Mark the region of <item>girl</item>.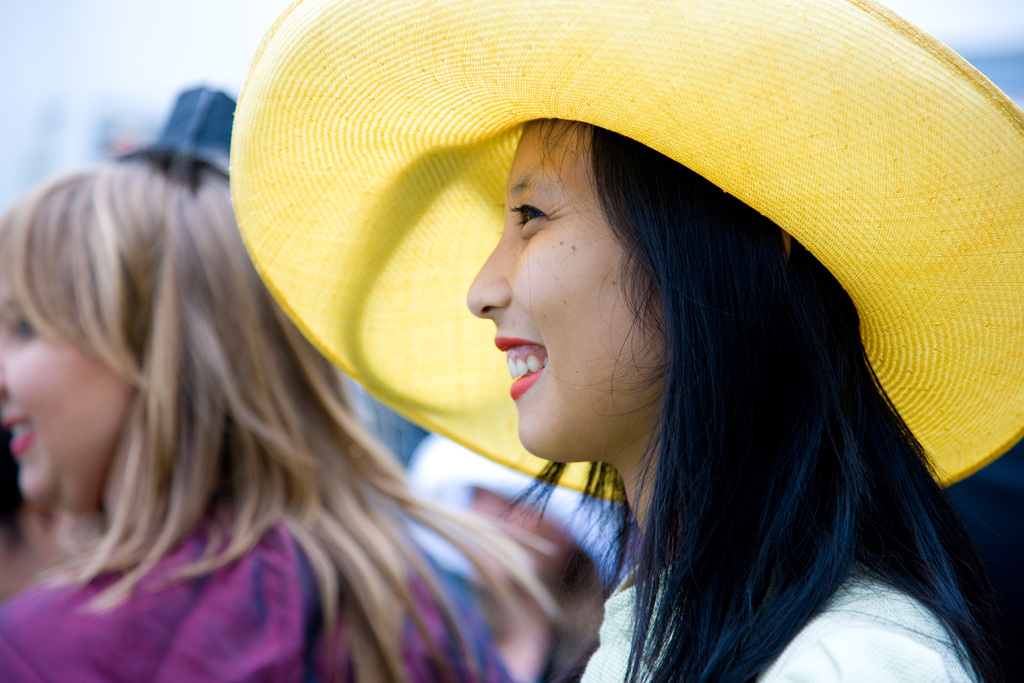
Region: rect(467, 119, 1023, 682).
